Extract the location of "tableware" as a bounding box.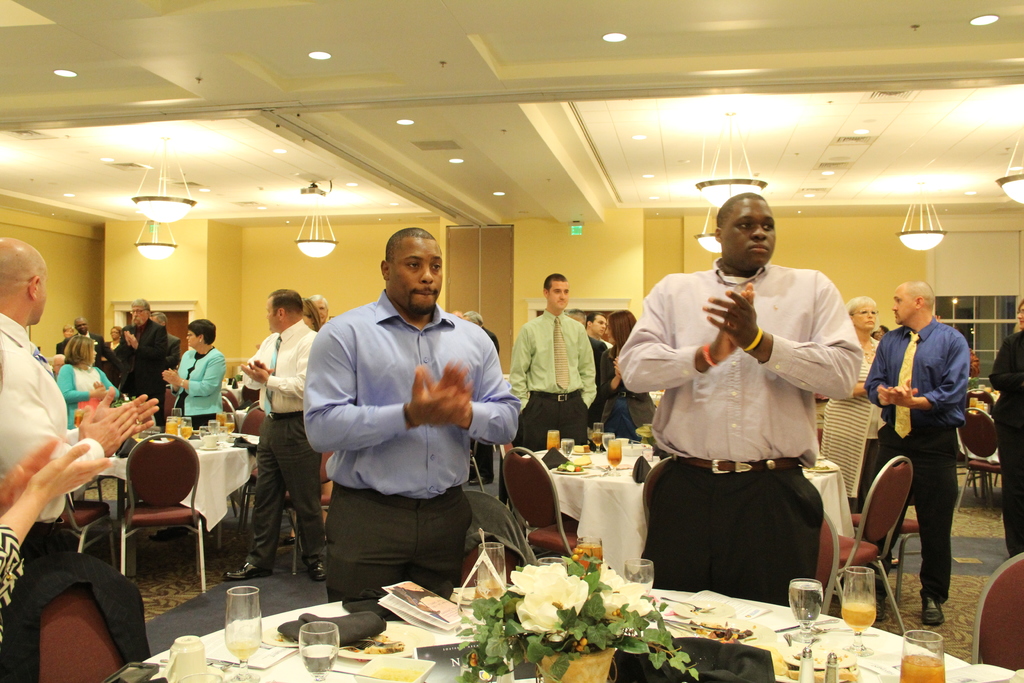
locate(842, 564, 876, 656).
